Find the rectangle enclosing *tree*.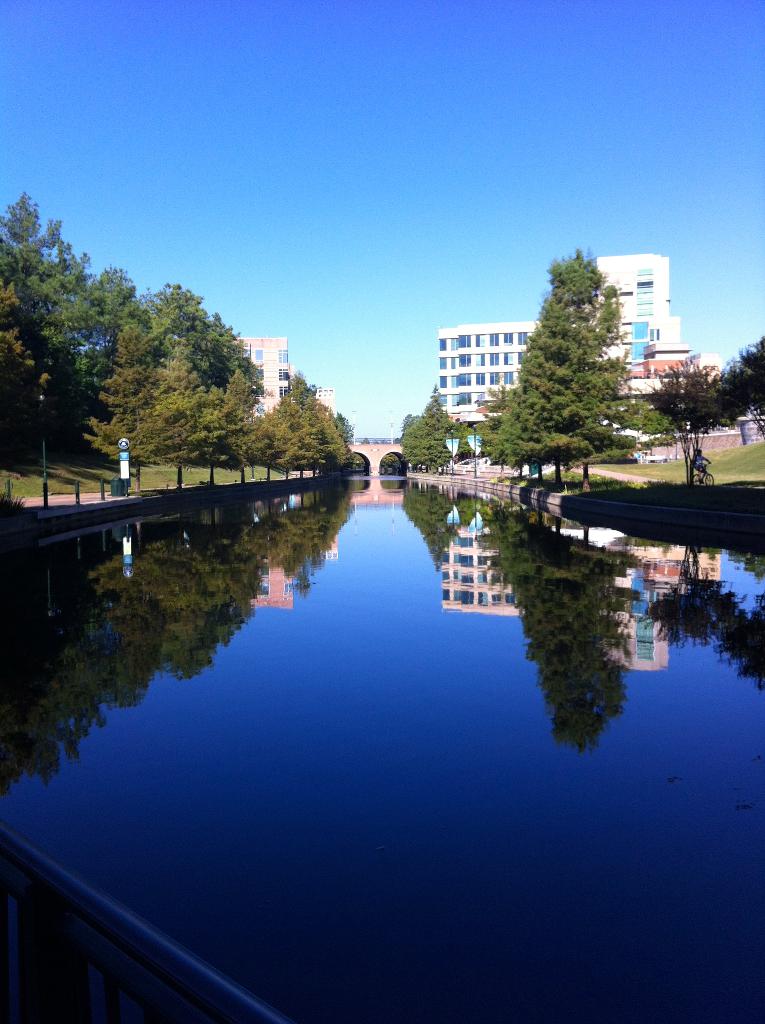
Rect(707, 361, 749, 438).
